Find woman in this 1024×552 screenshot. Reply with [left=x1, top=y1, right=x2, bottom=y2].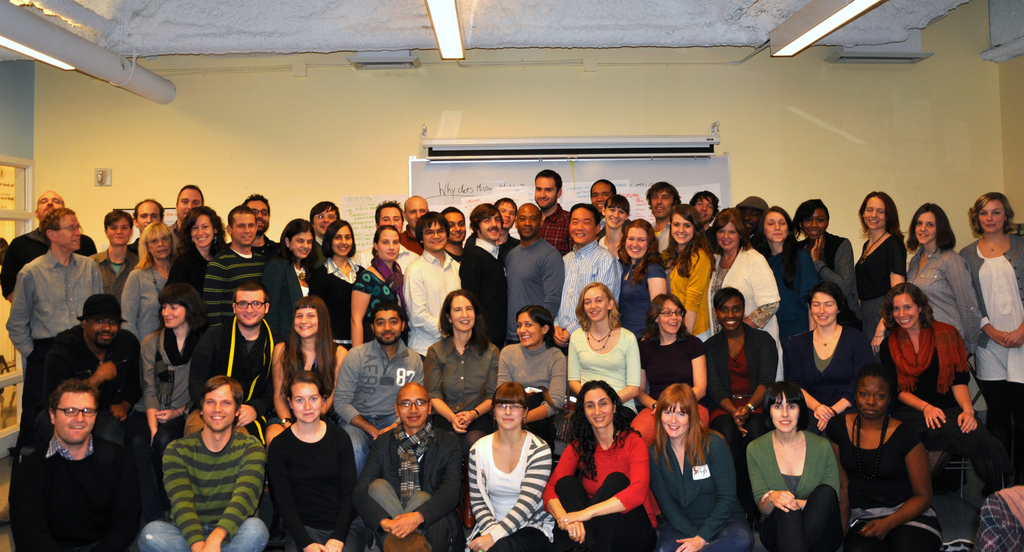
[left=139, top=287, right=209, bottom=524].
